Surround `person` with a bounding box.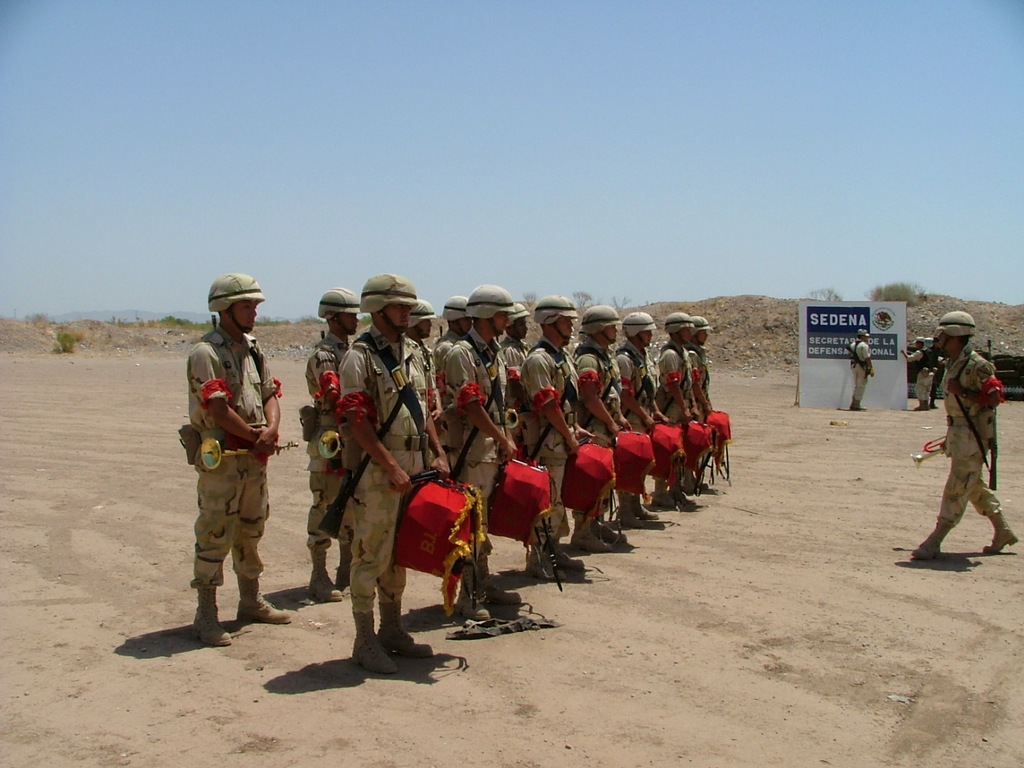
(left=430, top=280, right=553, bottom=626).
